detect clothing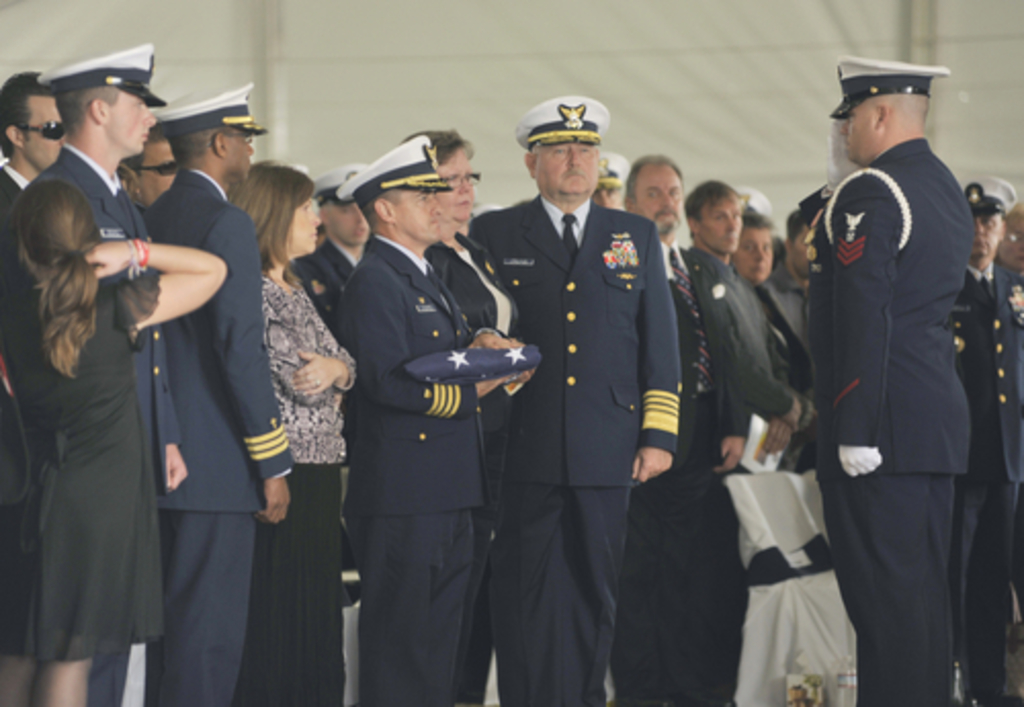
[0,275,168,666]
